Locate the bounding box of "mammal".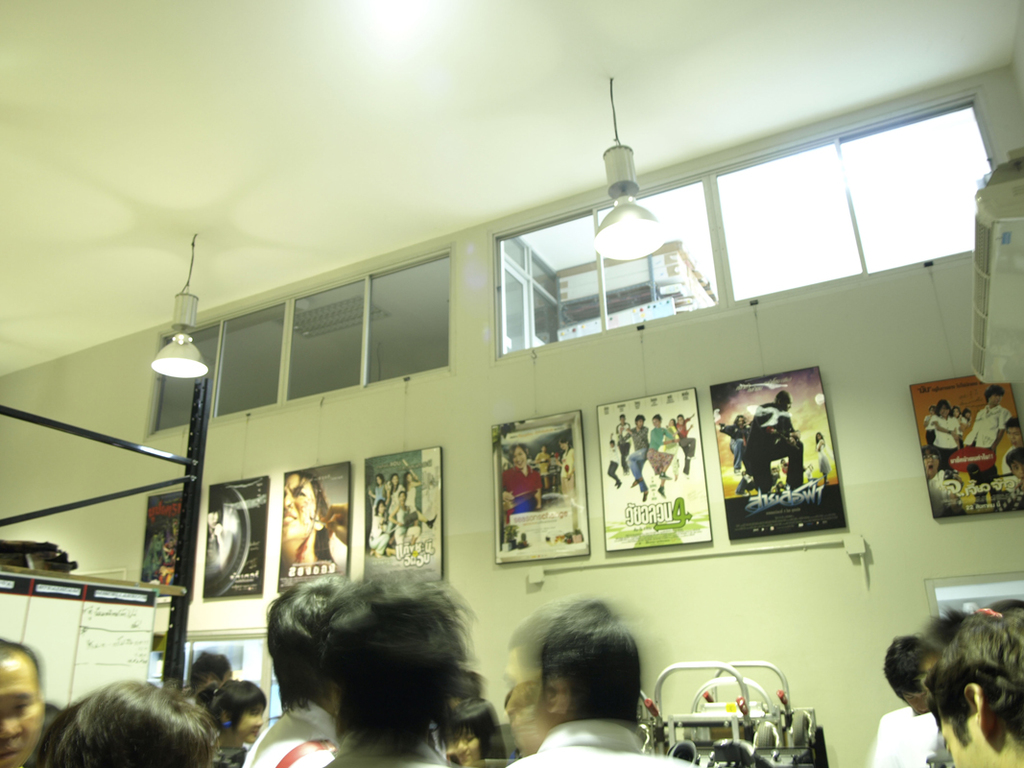
Bounding box: detection(441, 701, 498, 767).
